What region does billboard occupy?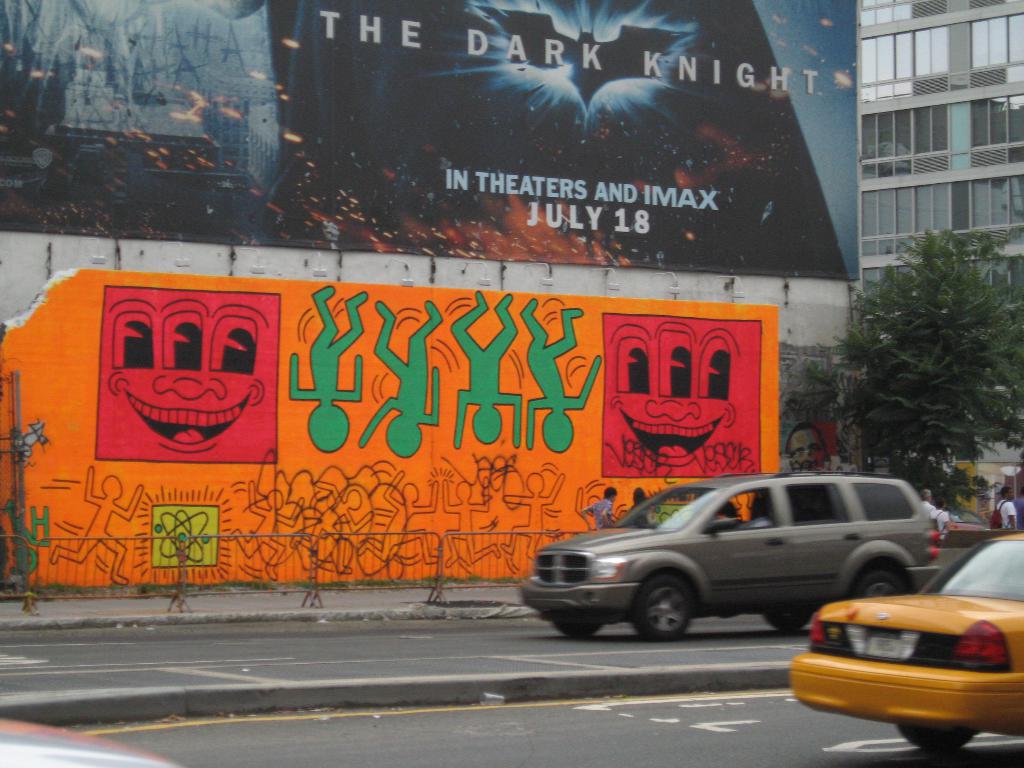
region(0, 0, 858, 283).
